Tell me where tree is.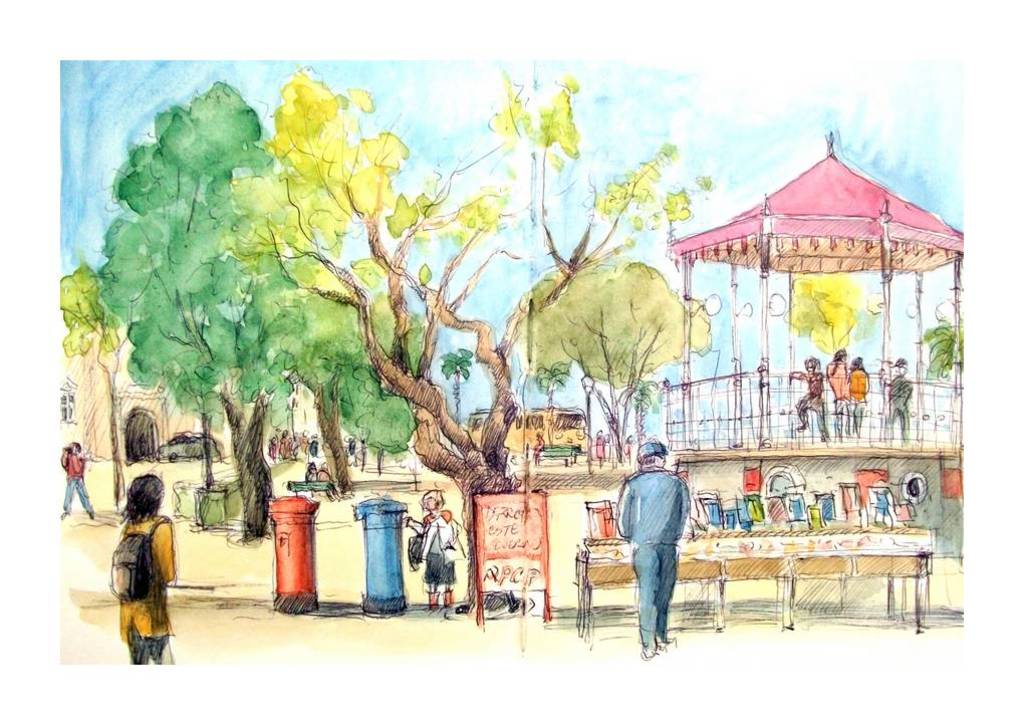
tree is at <box>234,80,711,622</box>.
